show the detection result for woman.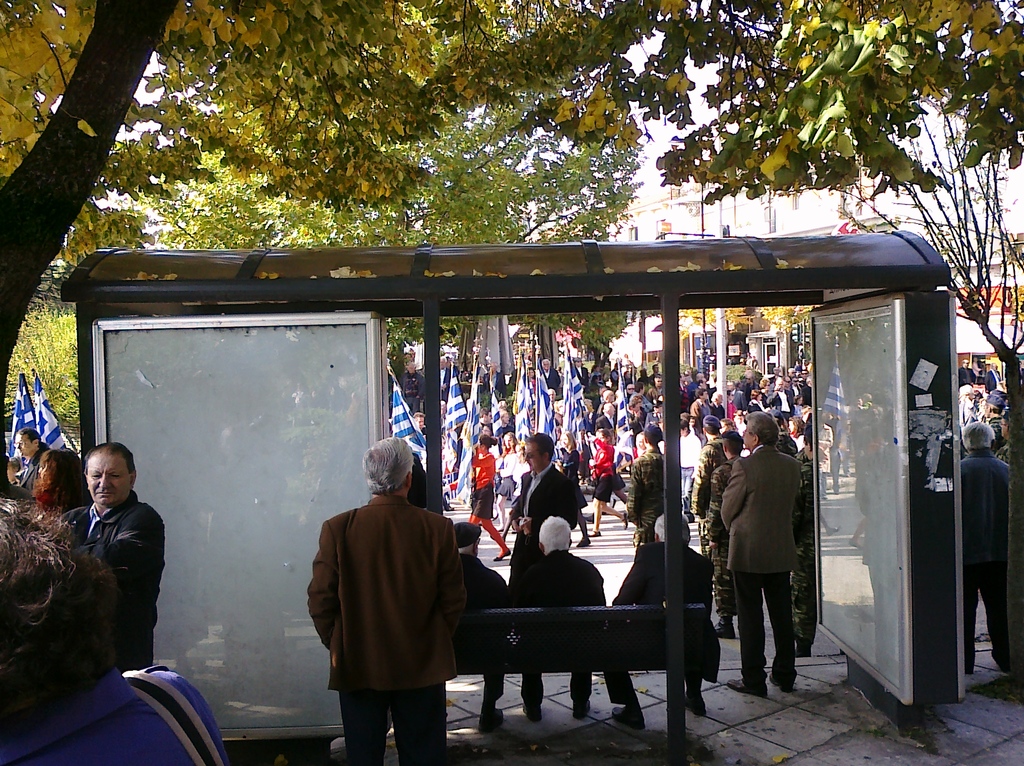
box(28, 448, 92, 525).
